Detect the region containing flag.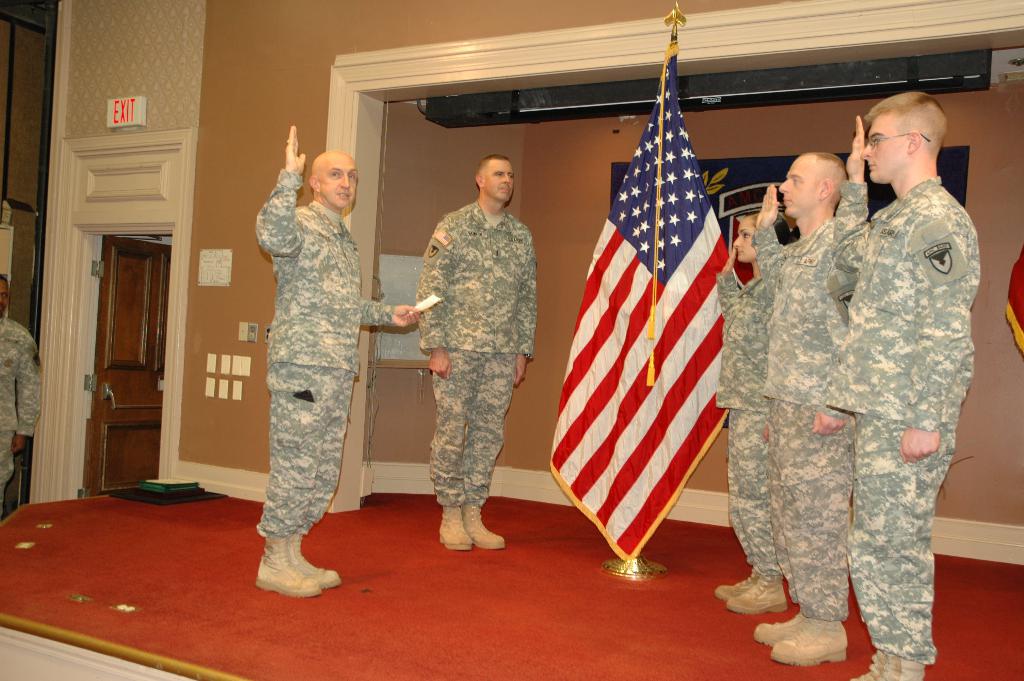
detection(1000, 241, 1023, 356).
